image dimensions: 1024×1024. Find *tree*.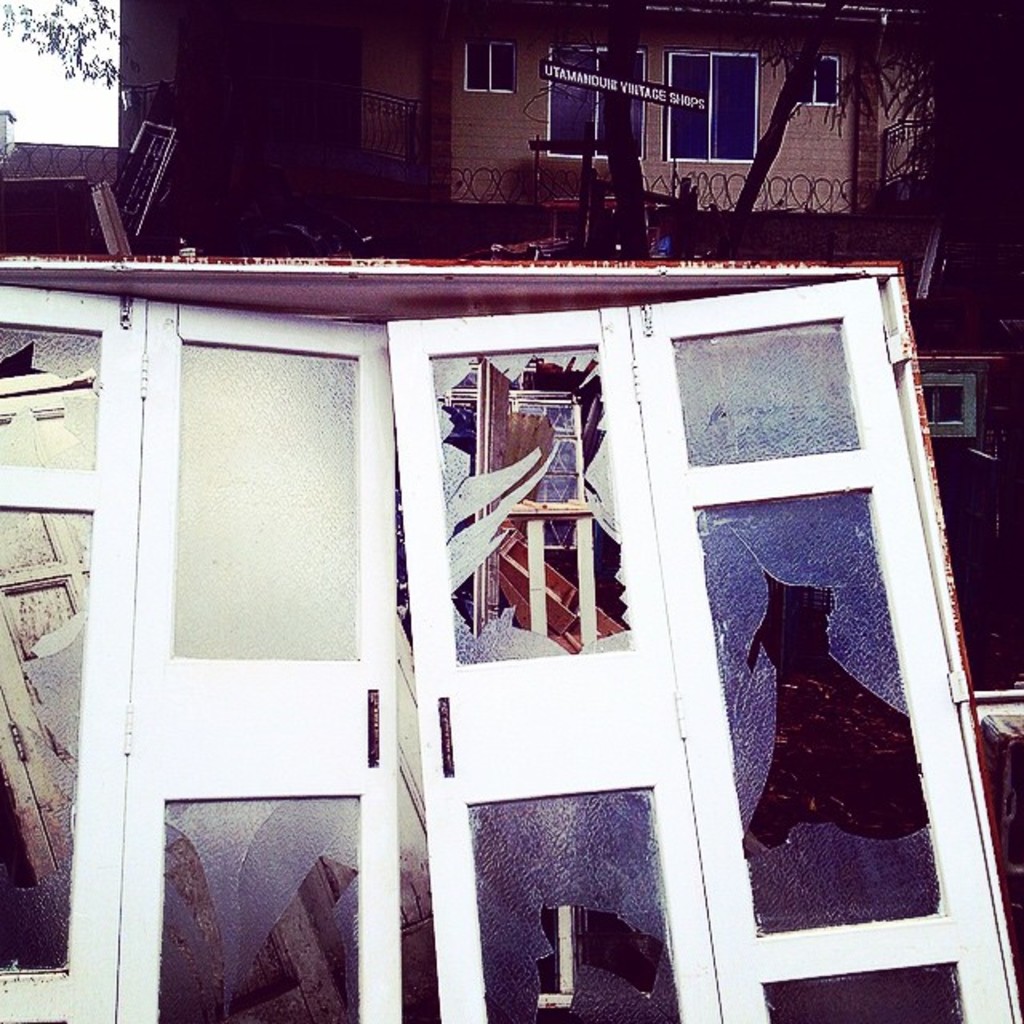
(x1=0, y1=0, x2=123, y2=91).
